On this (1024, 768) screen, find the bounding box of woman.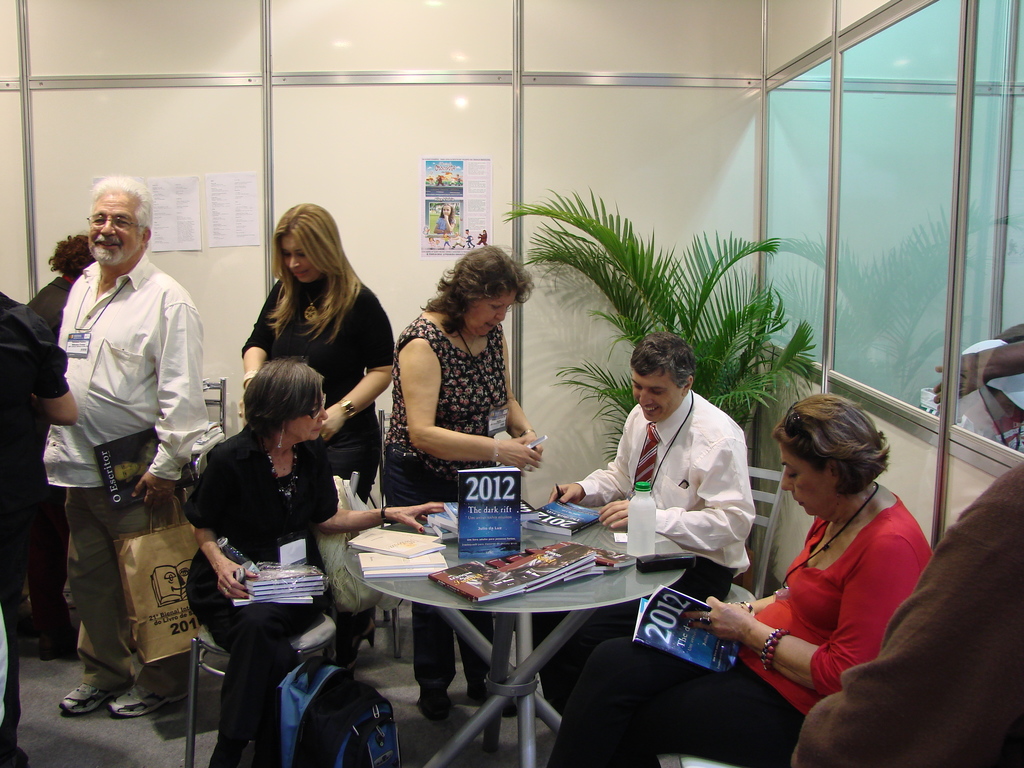
Bounding box: l=540, t=390, r=941, b=767.
